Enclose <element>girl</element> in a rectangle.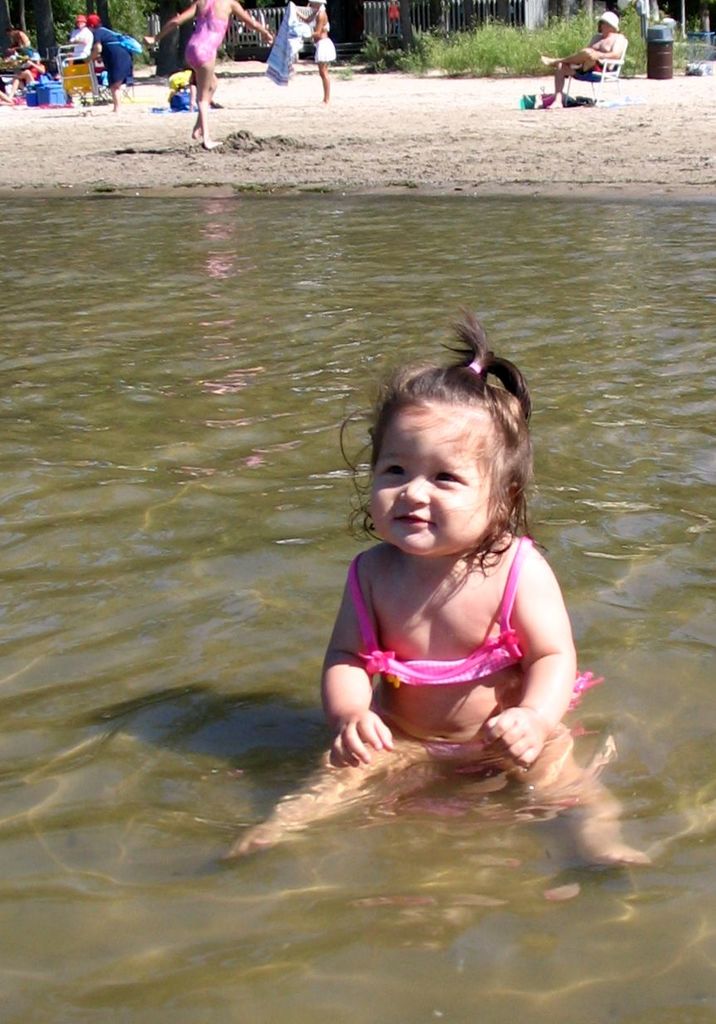
<bbox>228, 311, 654, 871</bbox>.
